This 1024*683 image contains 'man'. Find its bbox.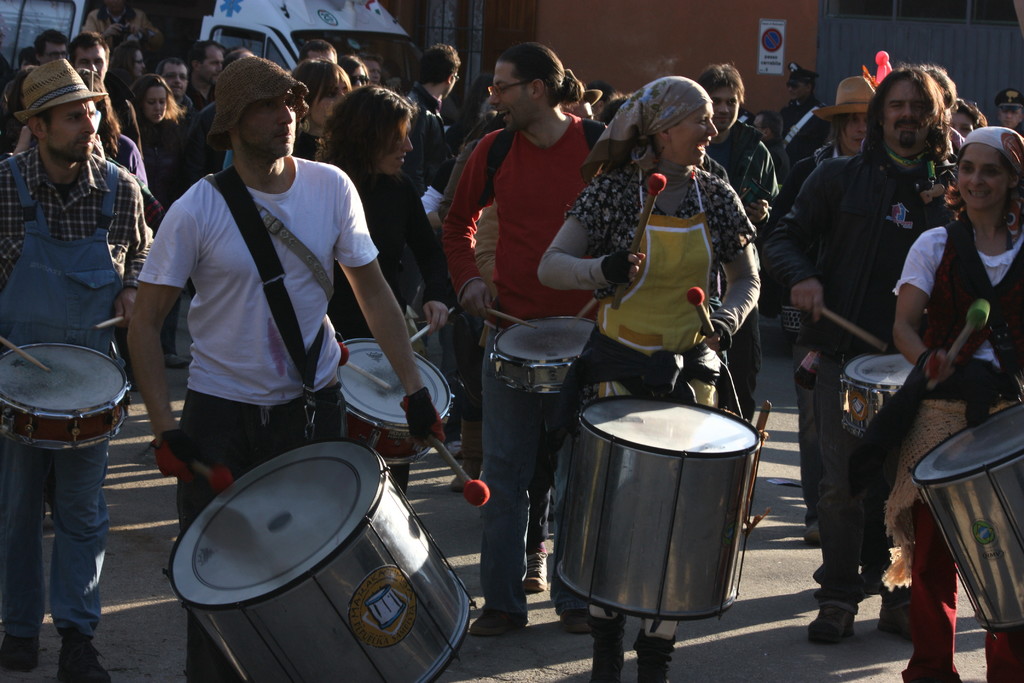
{"left": 772, "top": 65, "right": 829, "bottom": 167}.
